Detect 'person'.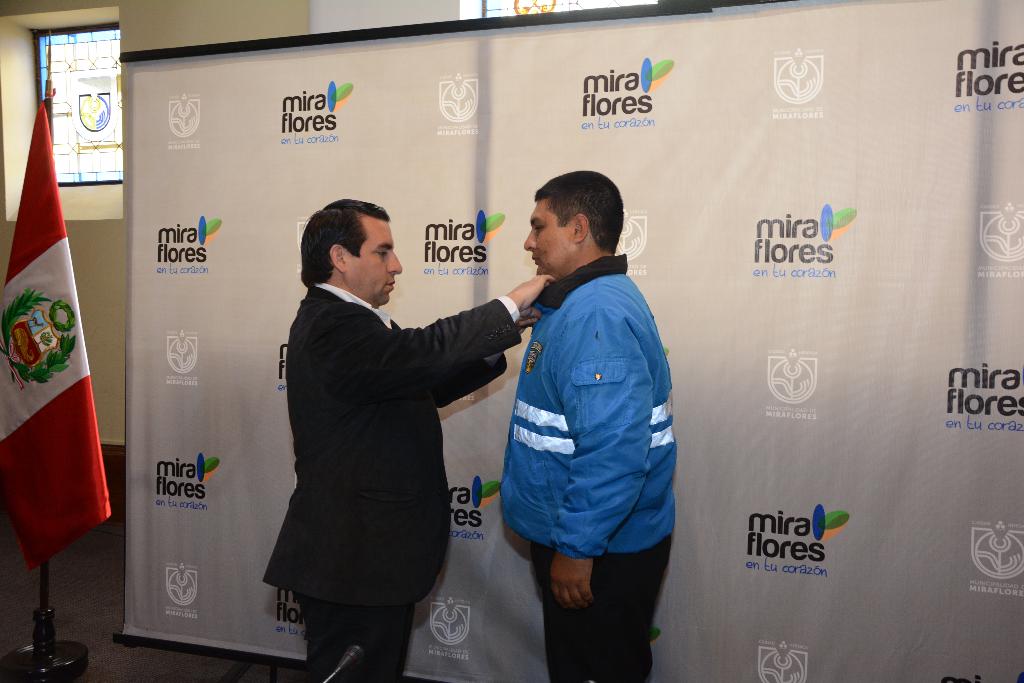
Detected at {"x1": 255, "y1": 192, "x2": 565, "y2": 682}.
